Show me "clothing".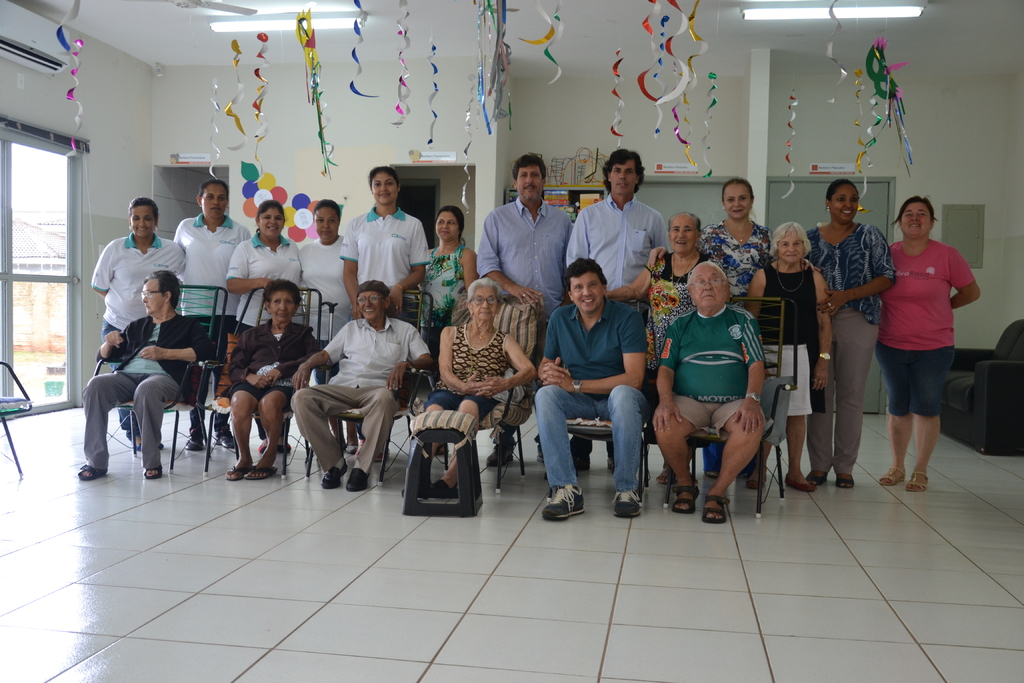
"clothing" is here: 563, 197, 665, 309.
